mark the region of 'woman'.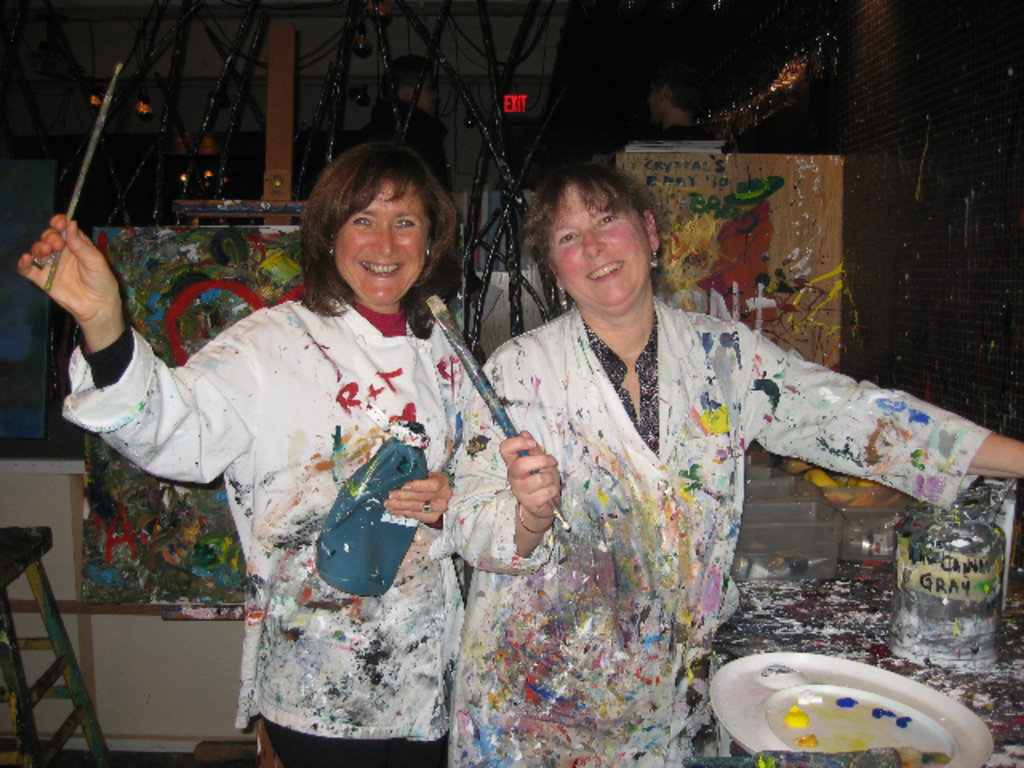
Region: (75, 160, 507, 749).
